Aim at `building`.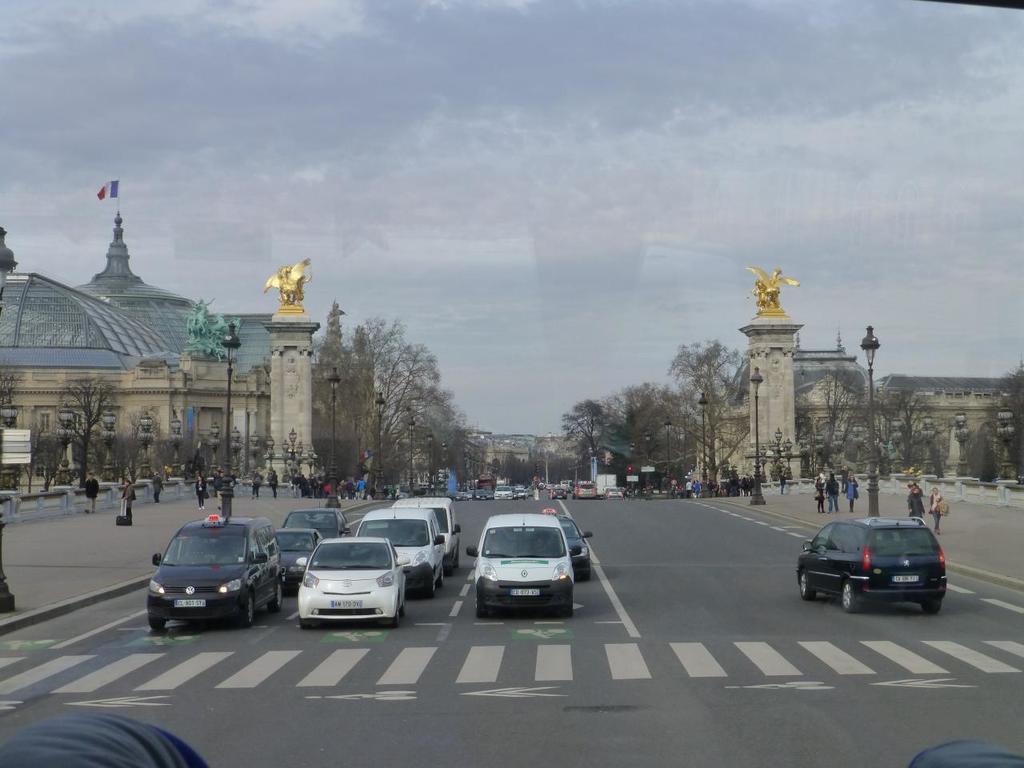
Aimed at [689,270,1023,482].
